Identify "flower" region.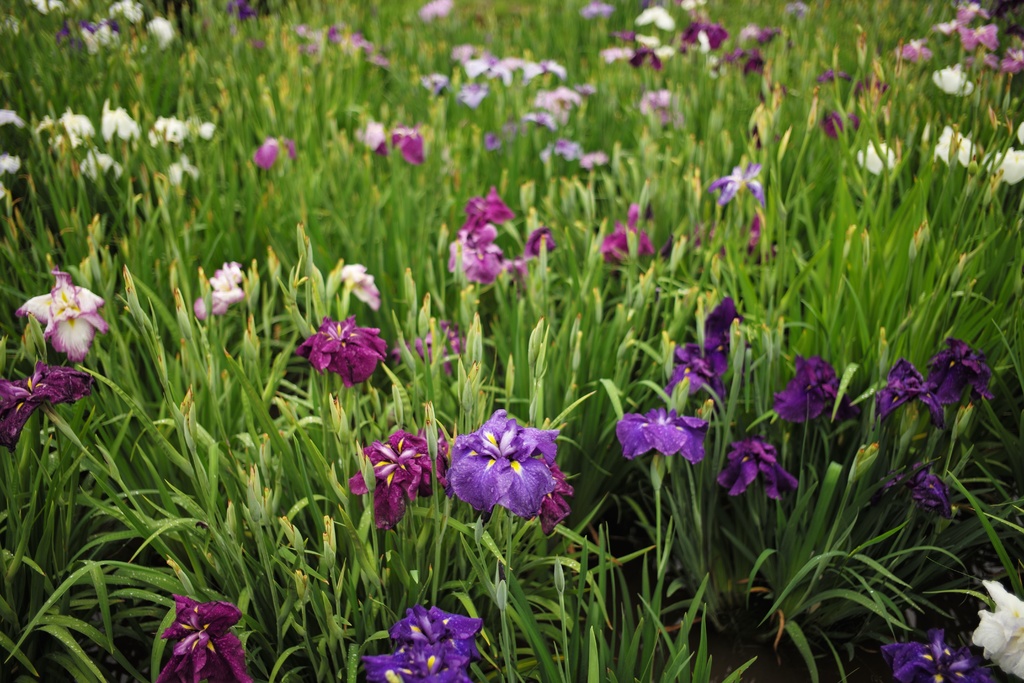
Region: {"left": 924, "top": 334, "right": 994, "bottom": 404}.
